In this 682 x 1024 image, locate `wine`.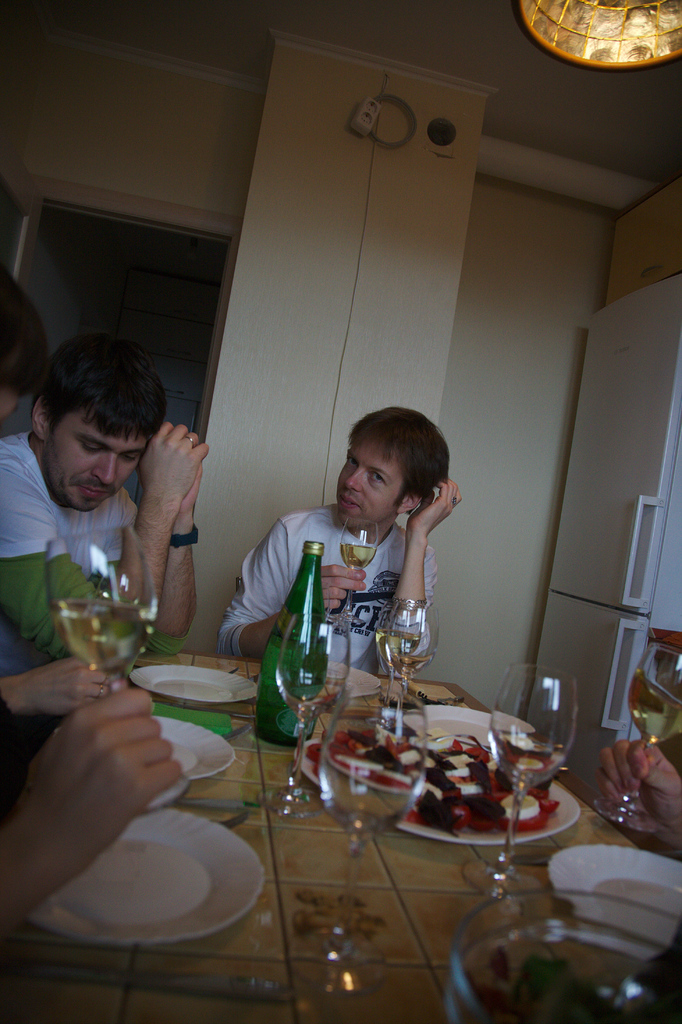
Bounding box: (51,599,151,685).
